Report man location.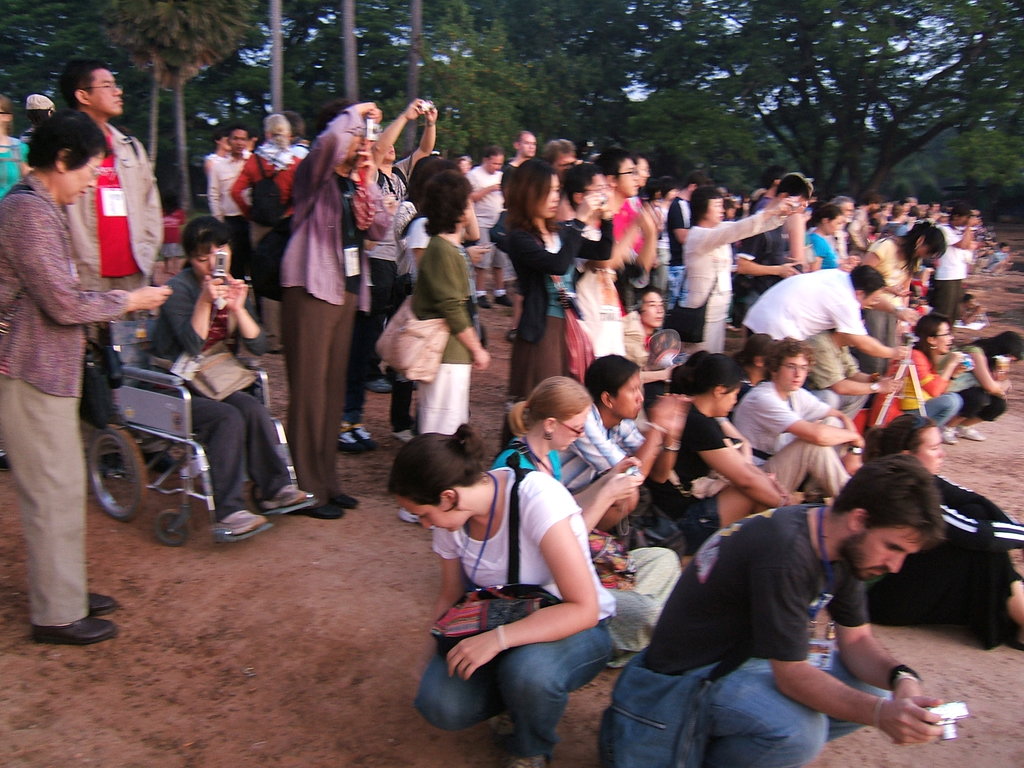
Report: [744, 264, 913, 353].
